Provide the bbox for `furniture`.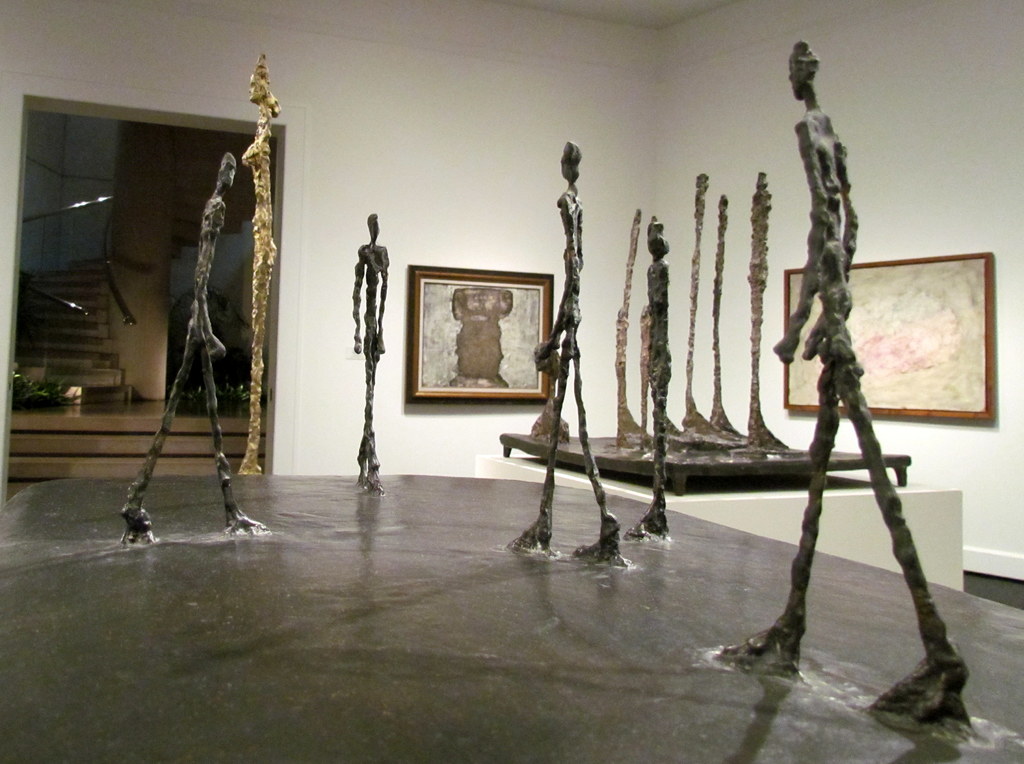
select_region(500, 436, 914, 498).
